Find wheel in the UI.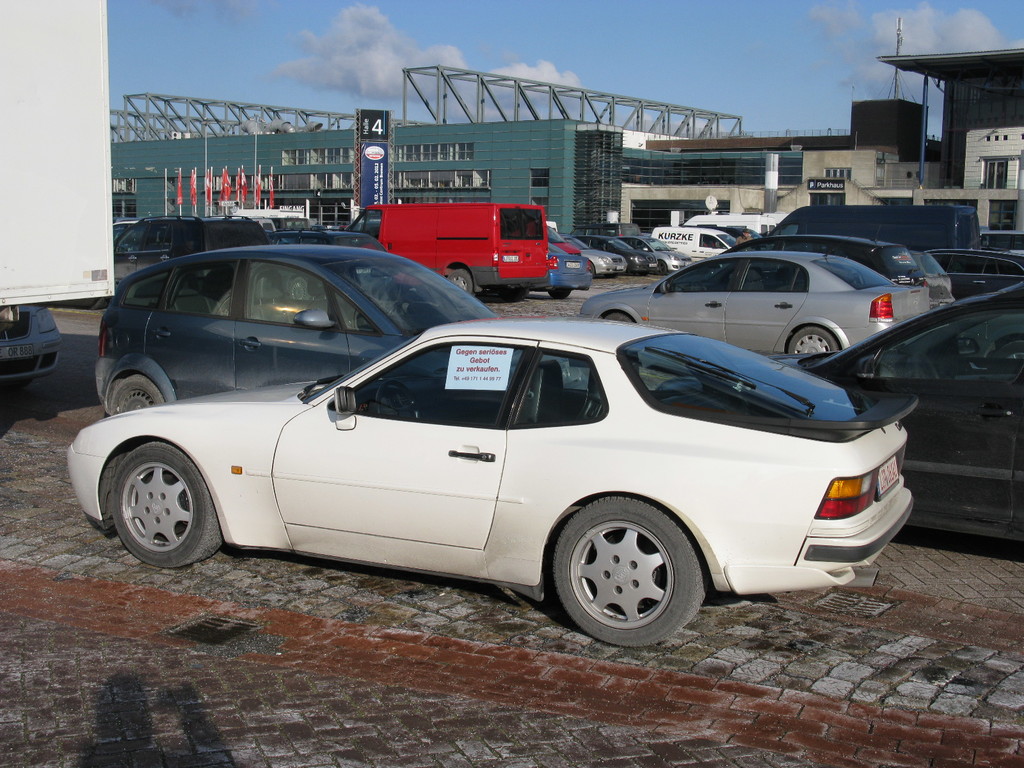
UI element at box=[503, 286, 525, 302].
